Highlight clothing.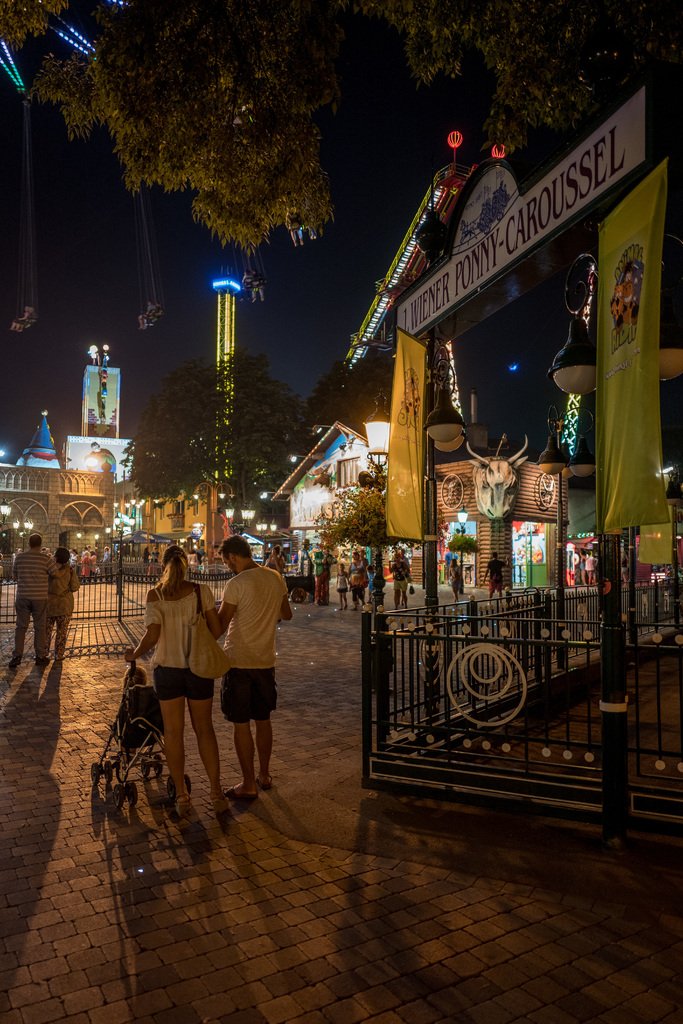
Highlighted region: [x1=135, y1=584, x2=227, y2=692].
